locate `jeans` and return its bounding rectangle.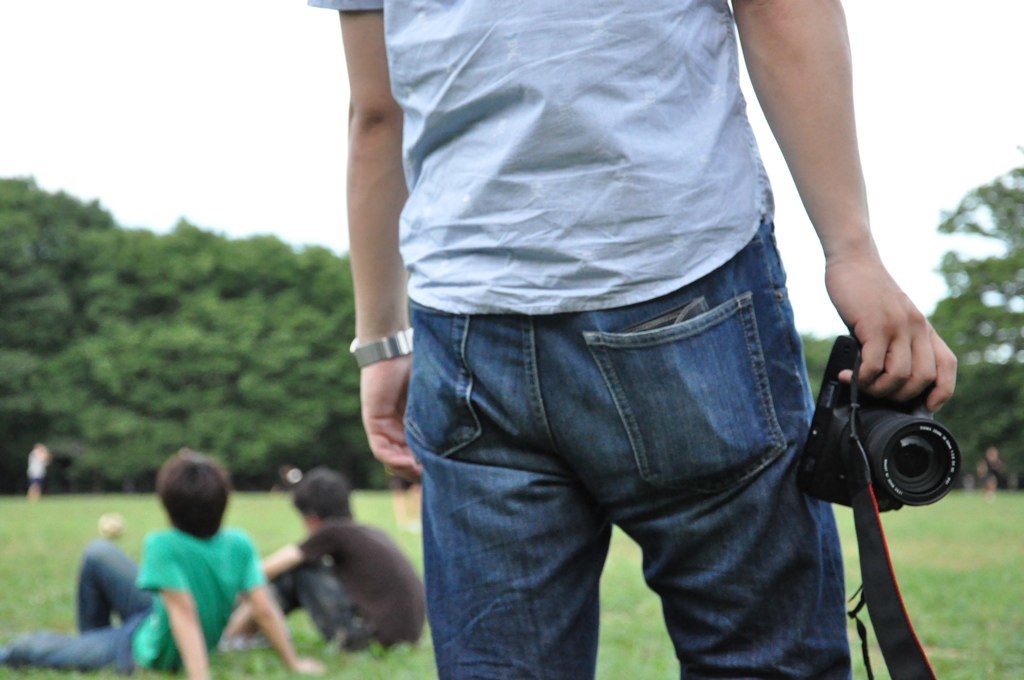
{"x1": 274, "y1": 563, "x2": 371, "y2": 660}.
